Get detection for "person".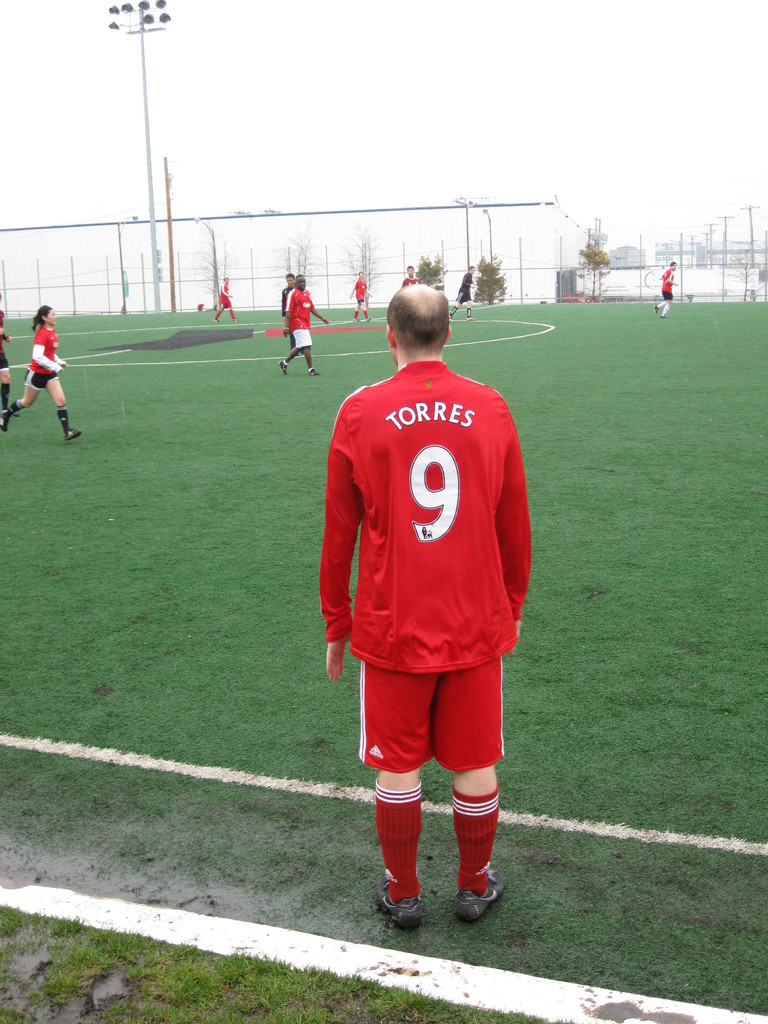
Detection: x1=346, y1=269, x2=378, y2=325.
